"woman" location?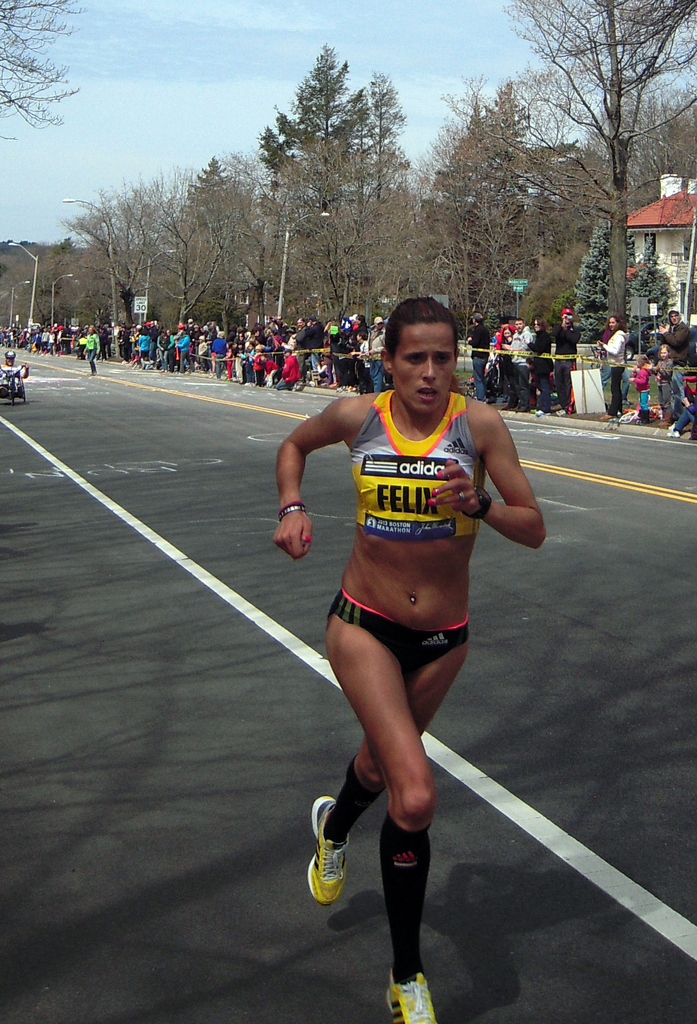
{"left": 87, "top": 325, "right": 101, "bottom": 376}
